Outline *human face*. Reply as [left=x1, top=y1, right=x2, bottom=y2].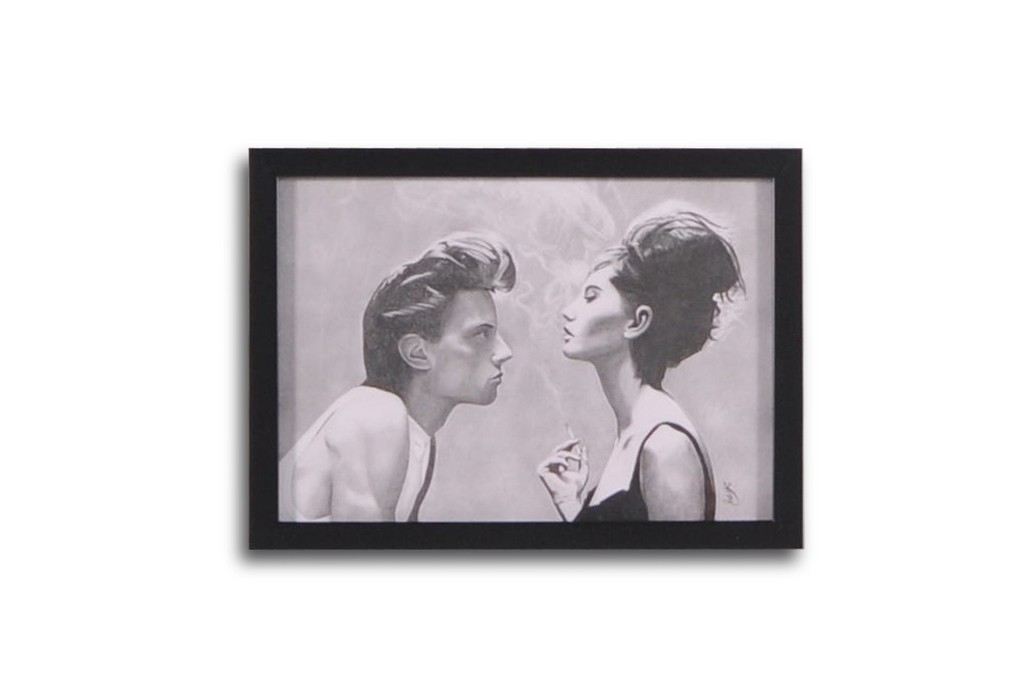
[left=429, top=290, right=514, bottom=409].
